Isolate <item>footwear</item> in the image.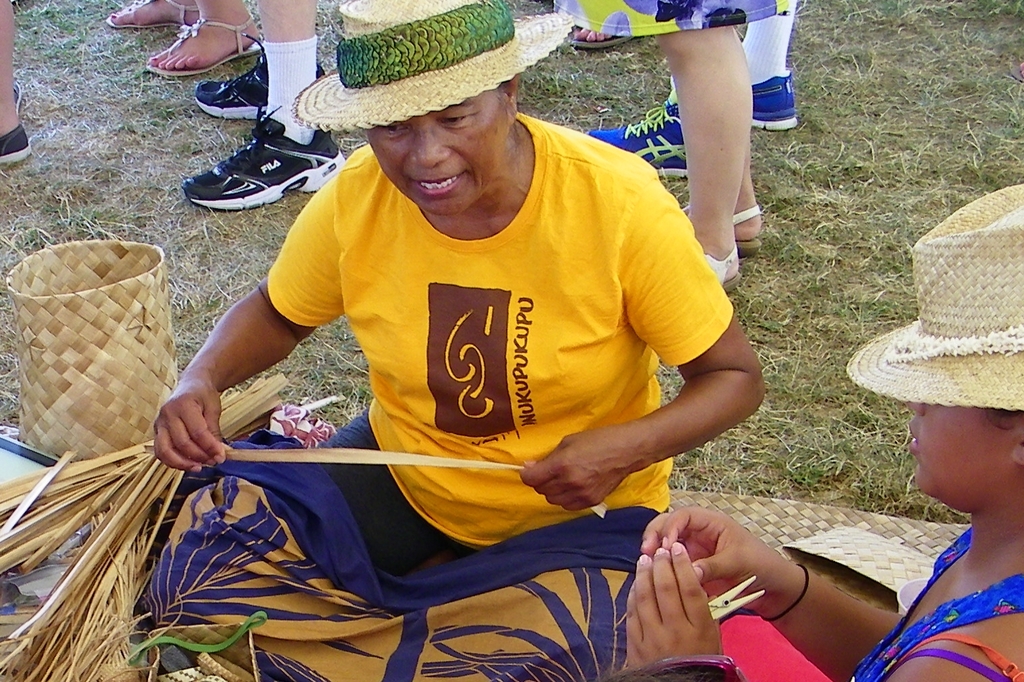
Isolated region: x1=750 y1=77 x2=801 y2=136.
